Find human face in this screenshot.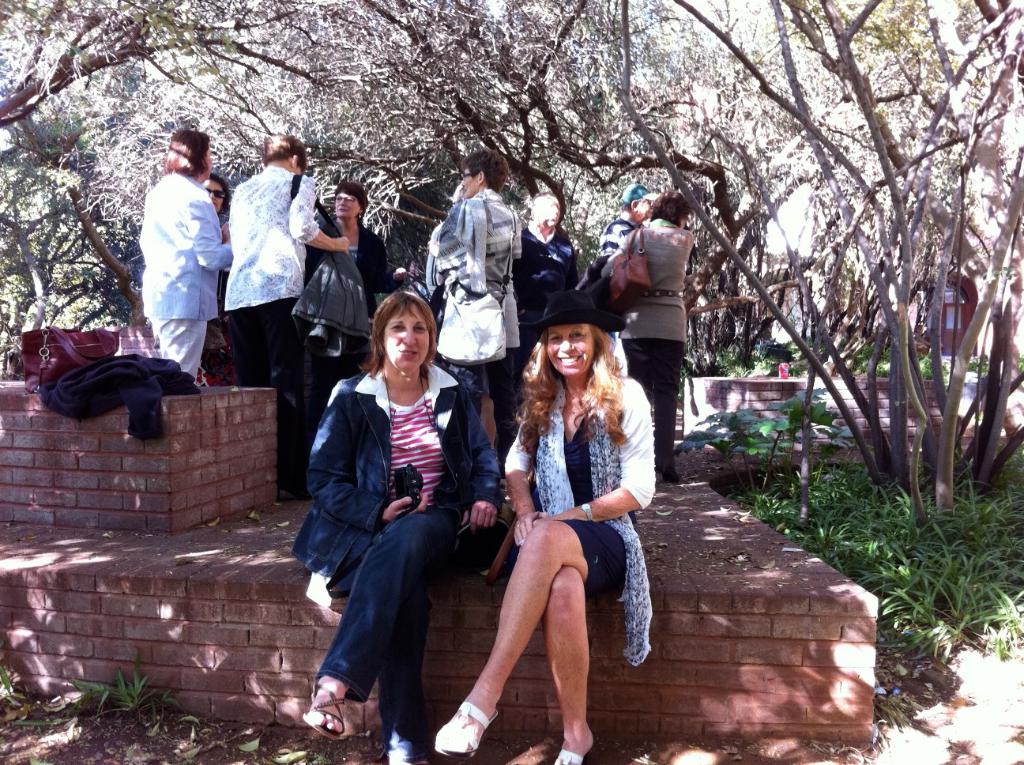
The bounding box for human face is [x1=460, y1=169, x2=477, y2=201].
